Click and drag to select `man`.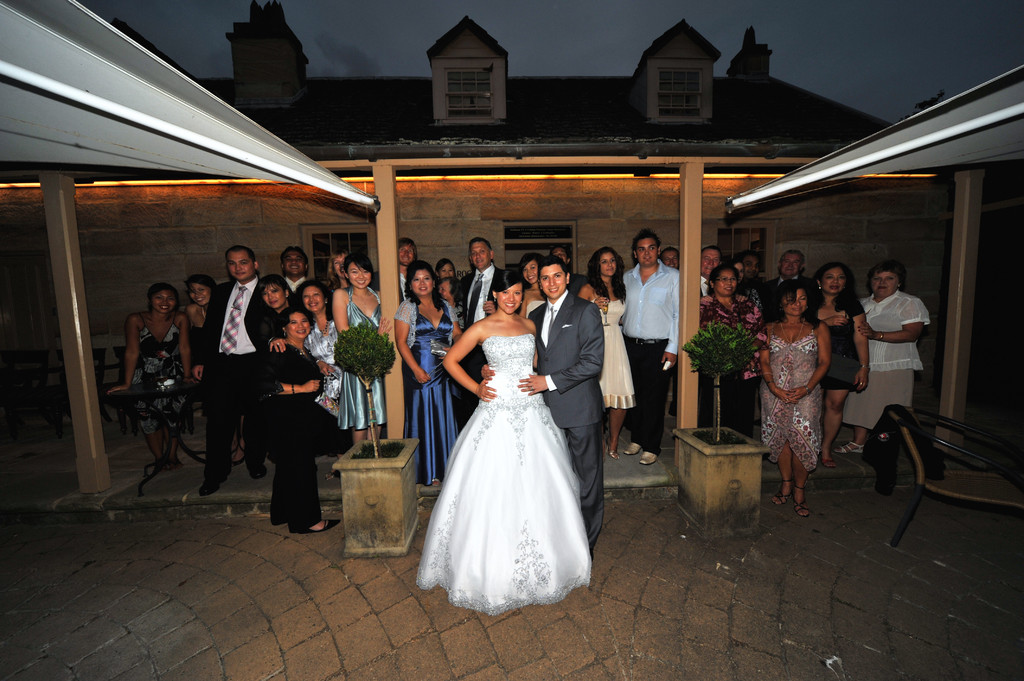
Selection: rect(858, 261, 945, 461).
